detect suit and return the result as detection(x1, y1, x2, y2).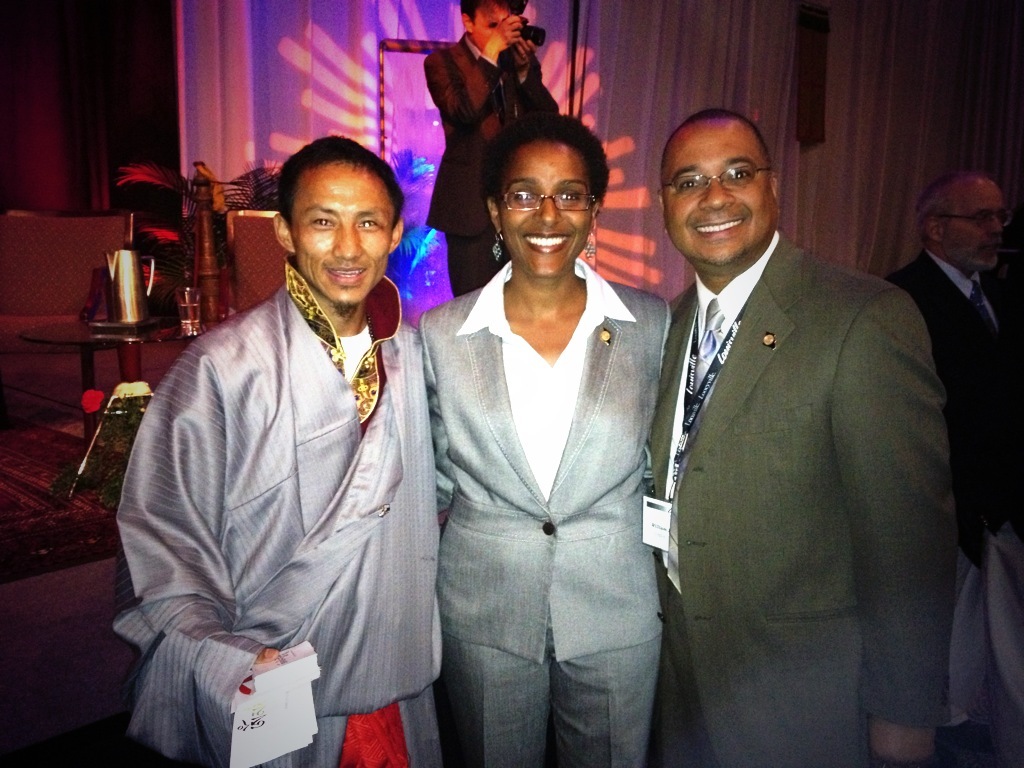
detection(642, 91, 967, 762).
